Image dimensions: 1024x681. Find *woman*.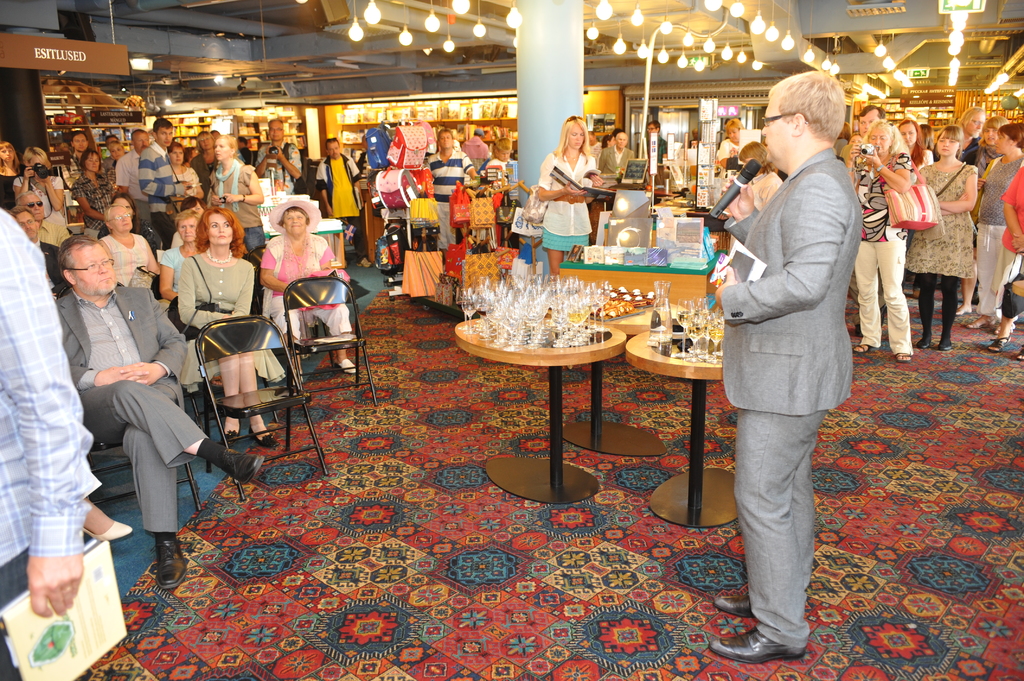
Rect(533, 120, 618, 261).
